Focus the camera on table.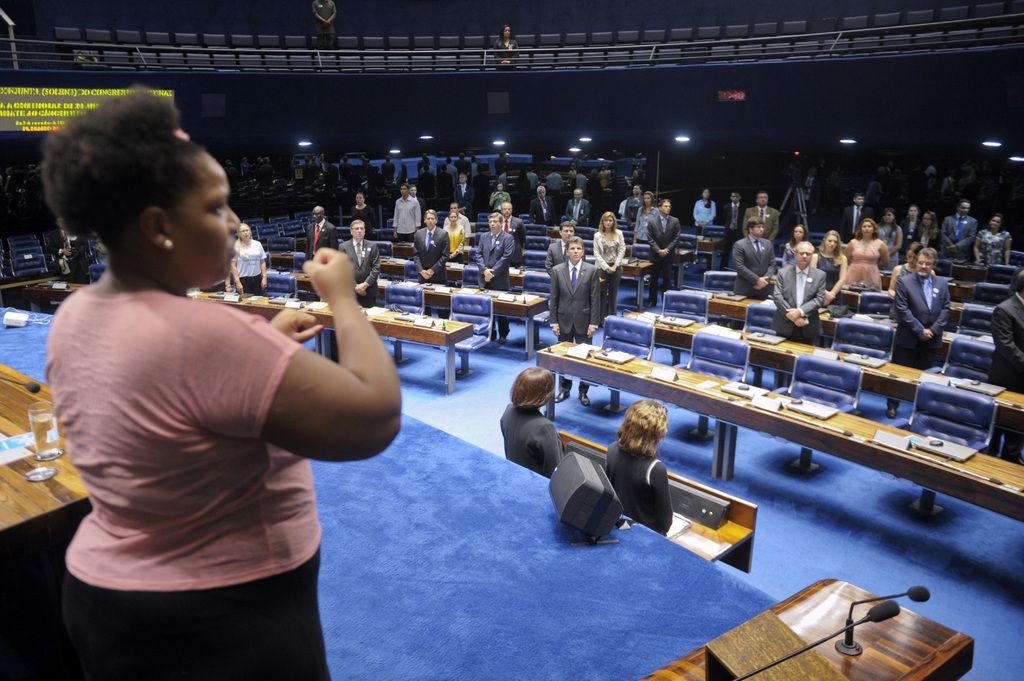
Focus region: <bbox>269, 250, 601, 285</bbox>.
